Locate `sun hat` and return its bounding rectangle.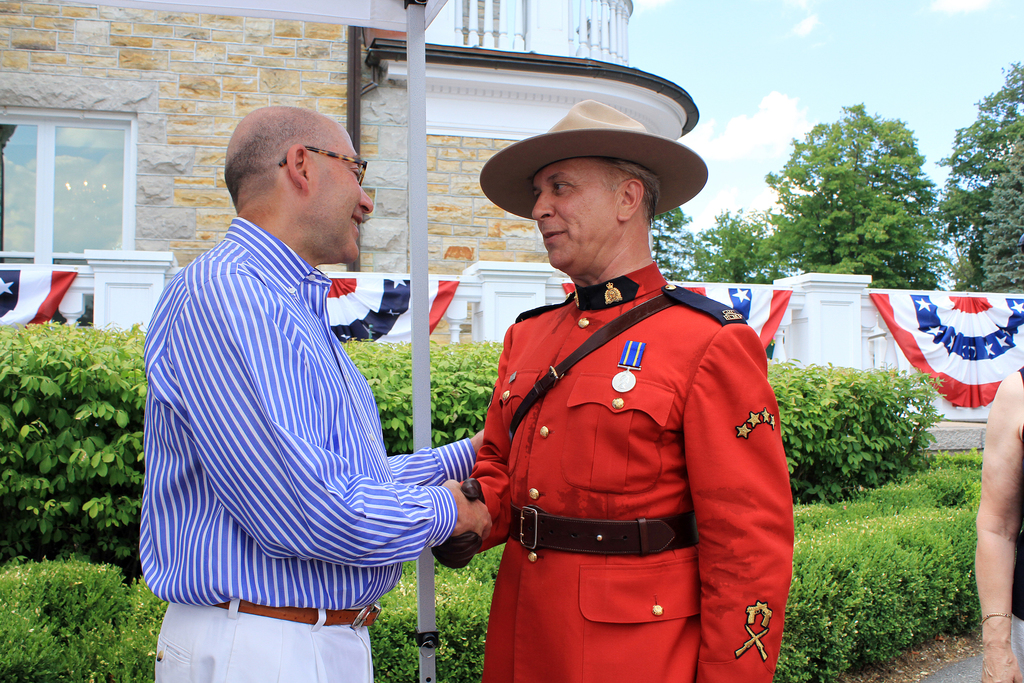
<region>476, 98, 710, 219</region>.
